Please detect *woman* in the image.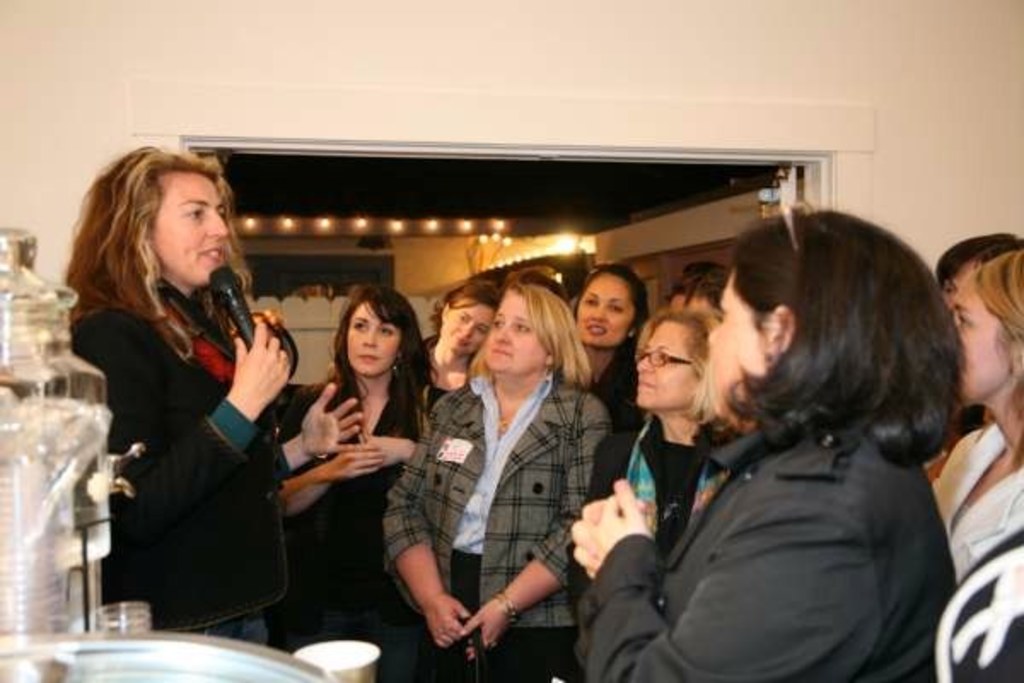
(x1=381, y1=266, x2=616, y2=681).
